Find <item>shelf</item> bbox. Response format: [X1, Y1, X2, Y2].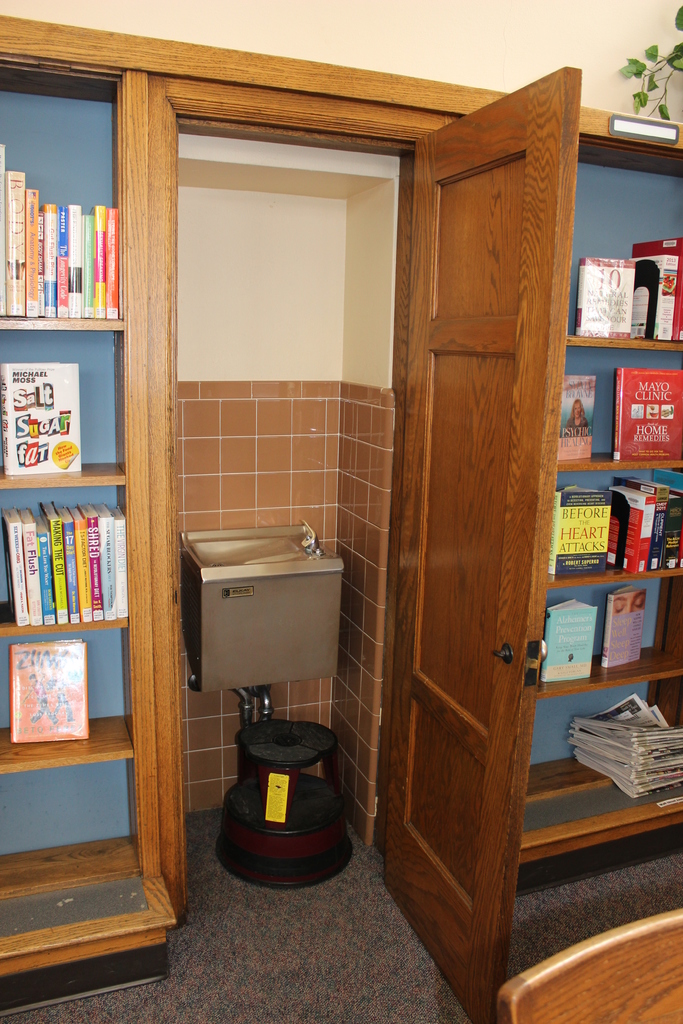
[563, 323, 673, 356].
